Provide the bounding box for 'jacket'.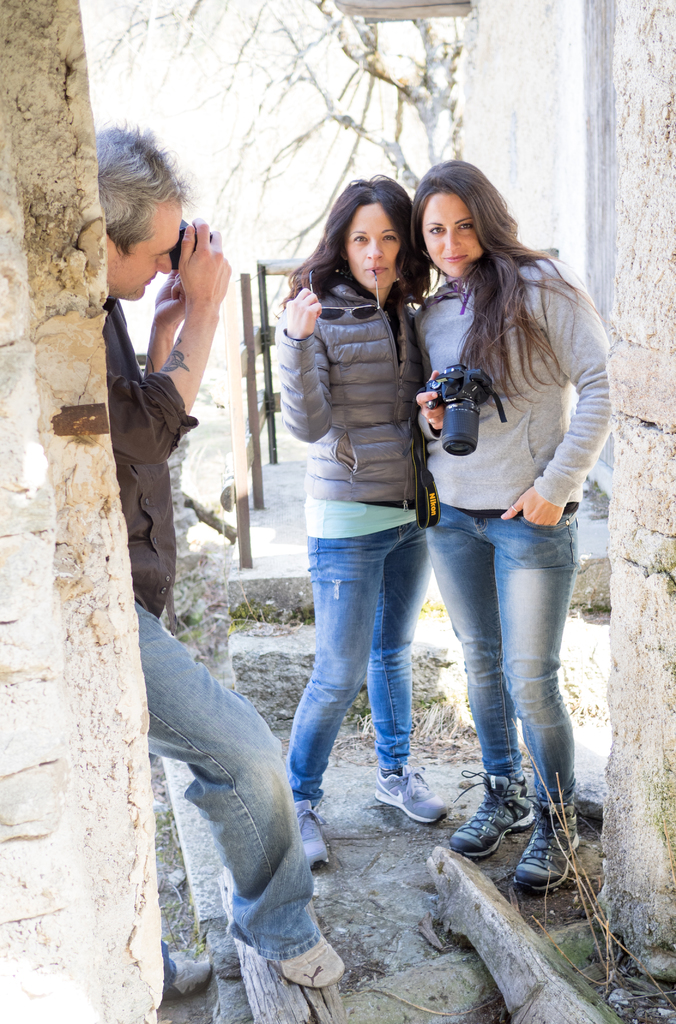
select_region(269, 275, 432, 502).
